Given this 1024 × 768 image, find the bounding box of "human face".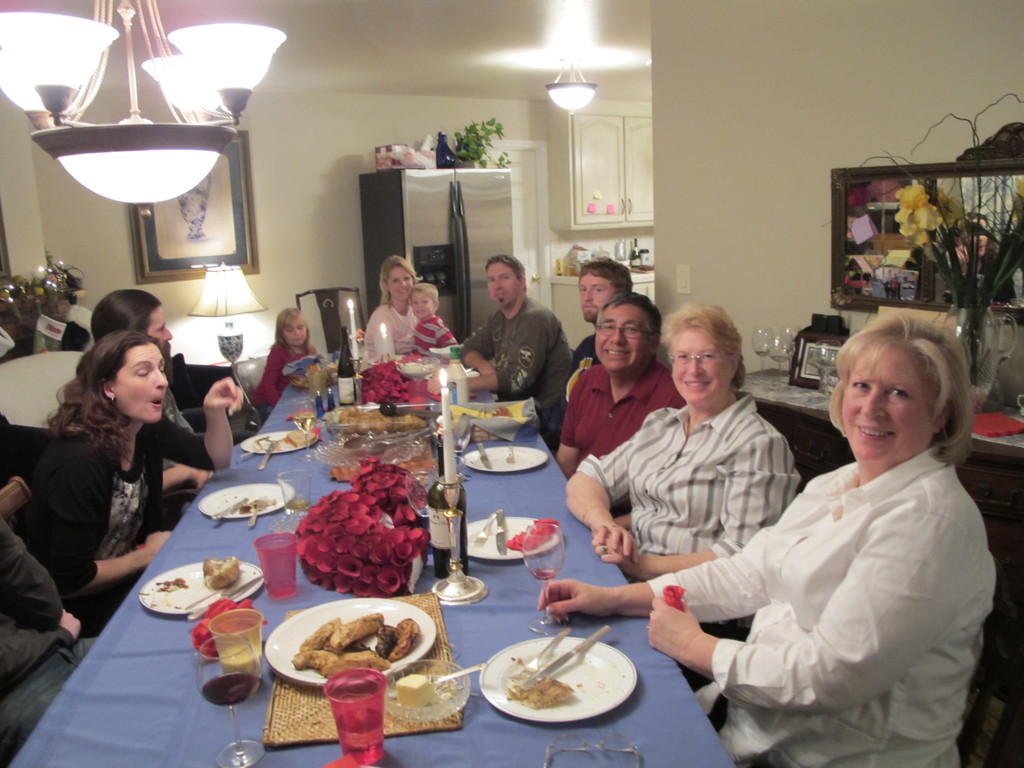
[282,321,308,343].
